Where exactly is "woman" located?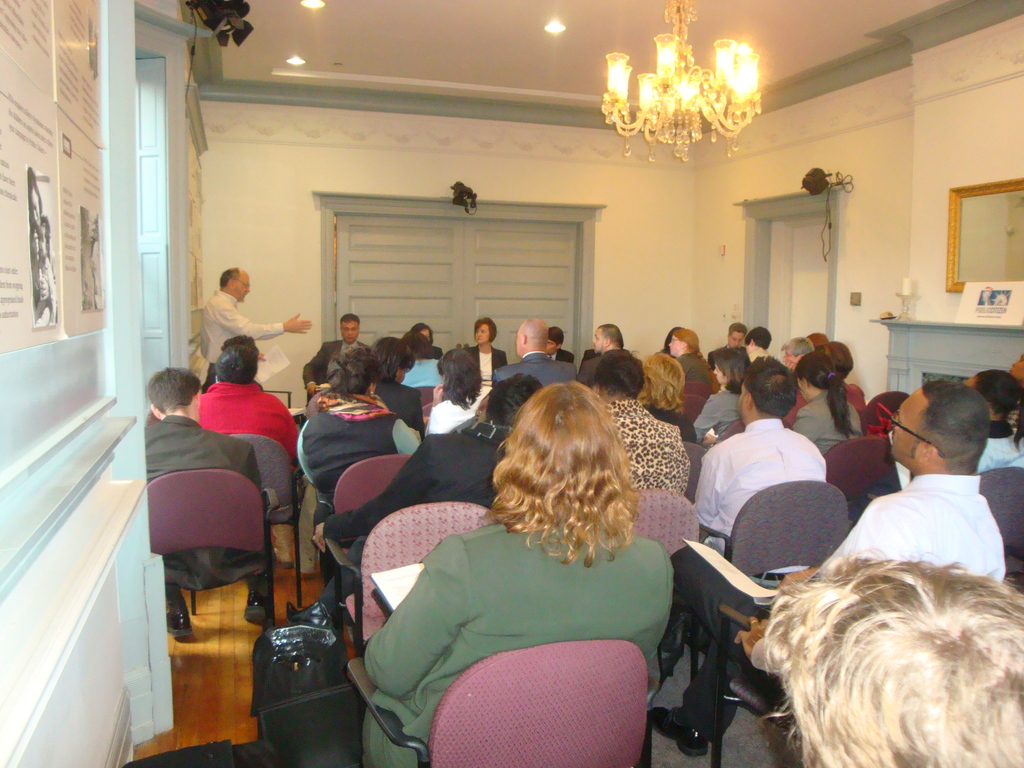
Its bounding box is [284, 372, 545, 633].
